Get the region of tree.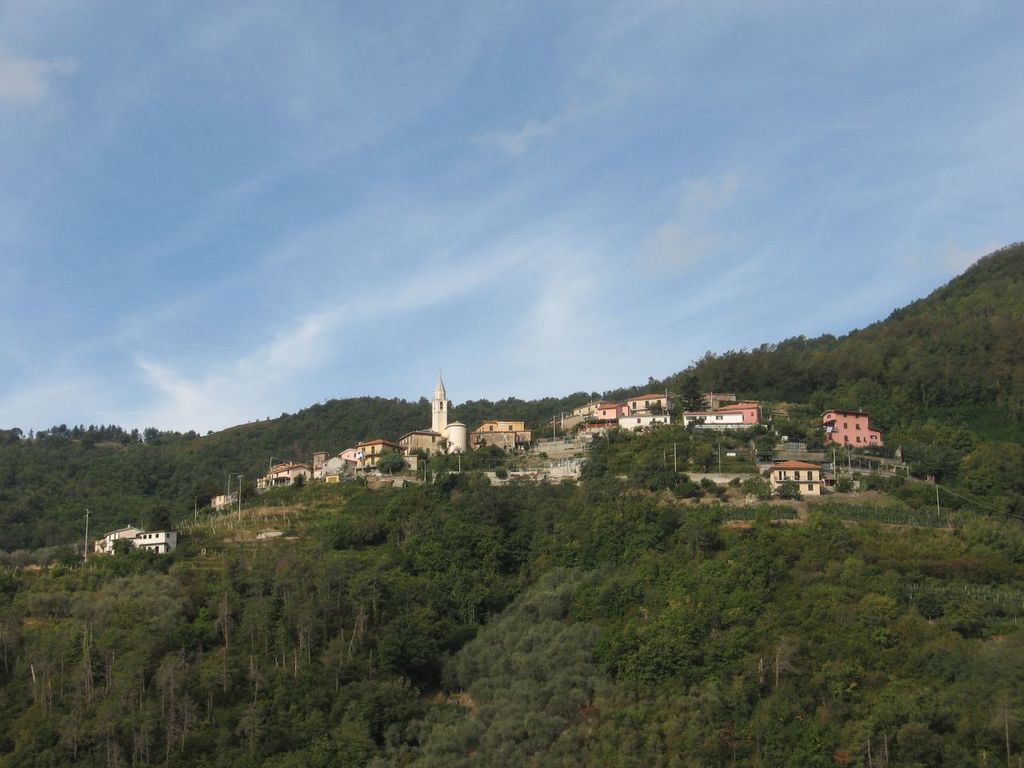
<bbox>410, 445, 430, 471</bbox>.
